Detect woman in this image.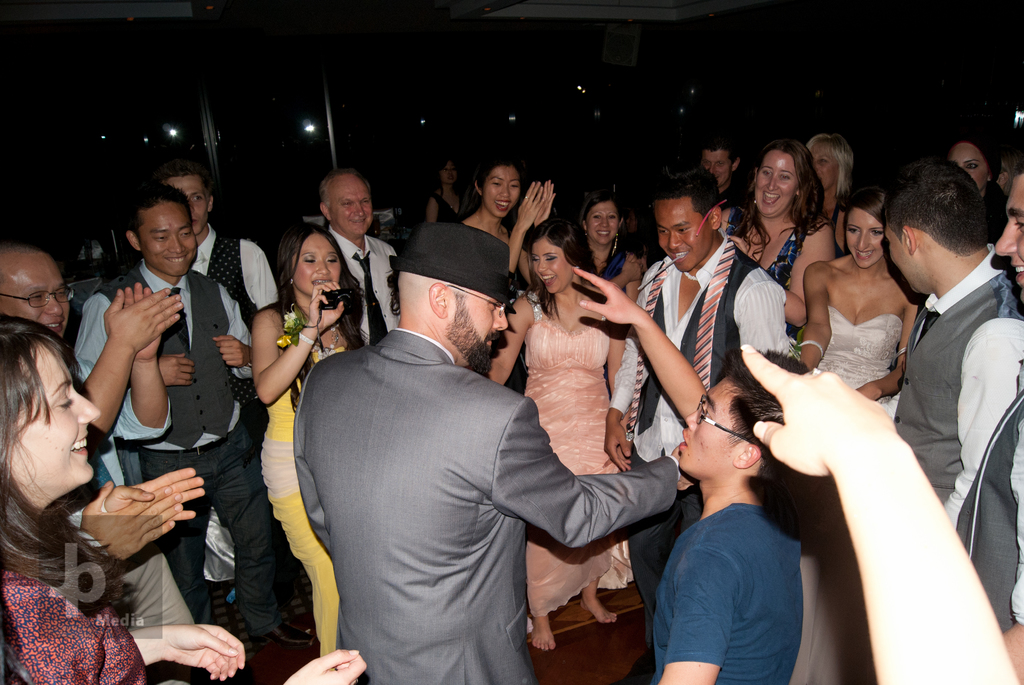
Detection: 246,224,383,654.
